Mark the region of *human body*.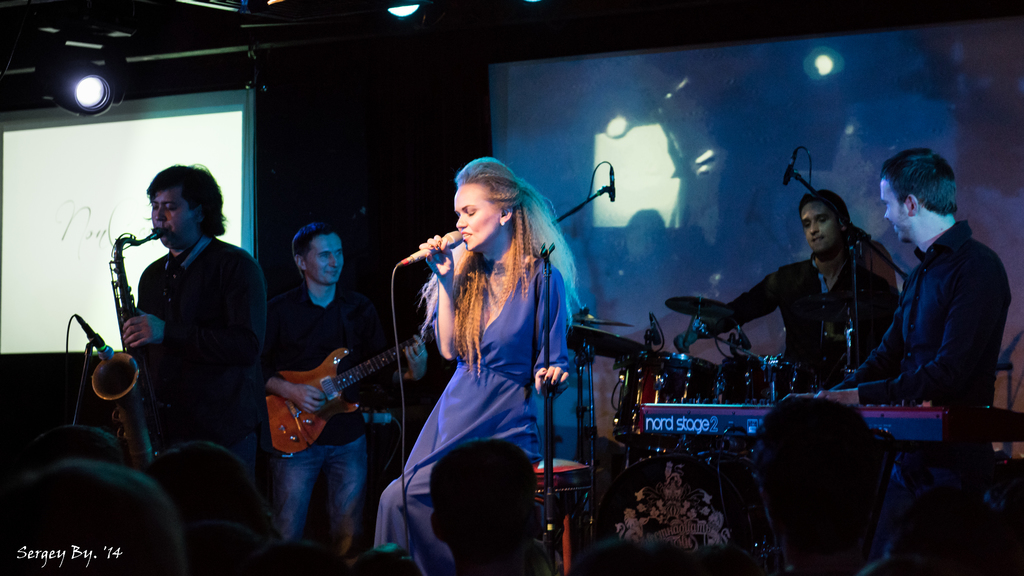
Region: select_region(113, 163, 259, 474).
